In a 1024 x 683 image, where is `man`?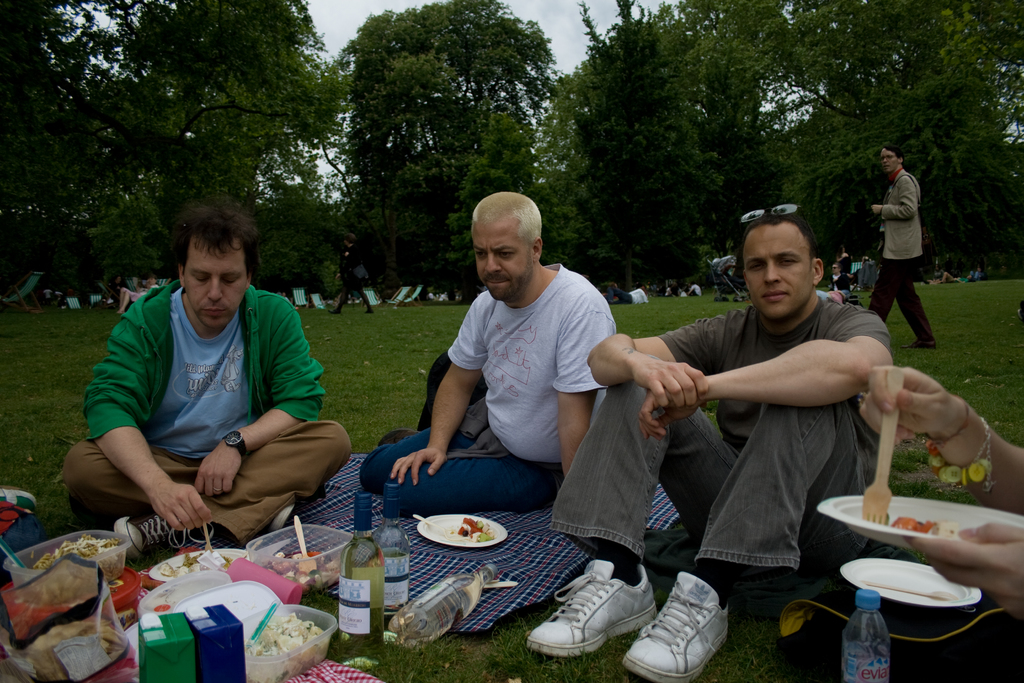
[862, 145, 943, 358].
